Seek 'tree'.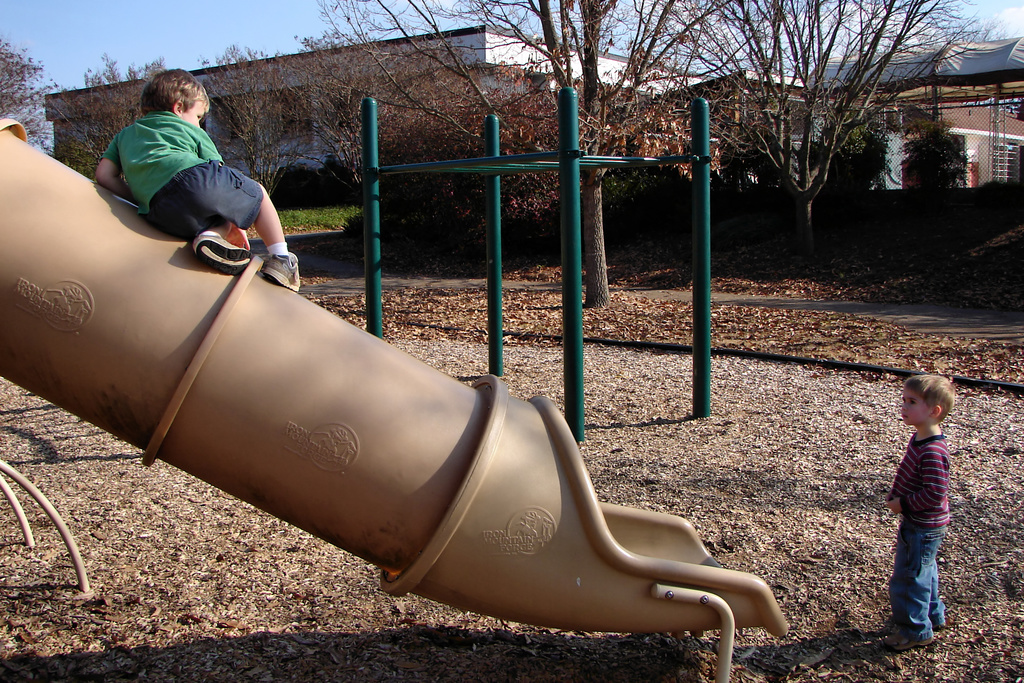
[56, 52, 168, 177].
